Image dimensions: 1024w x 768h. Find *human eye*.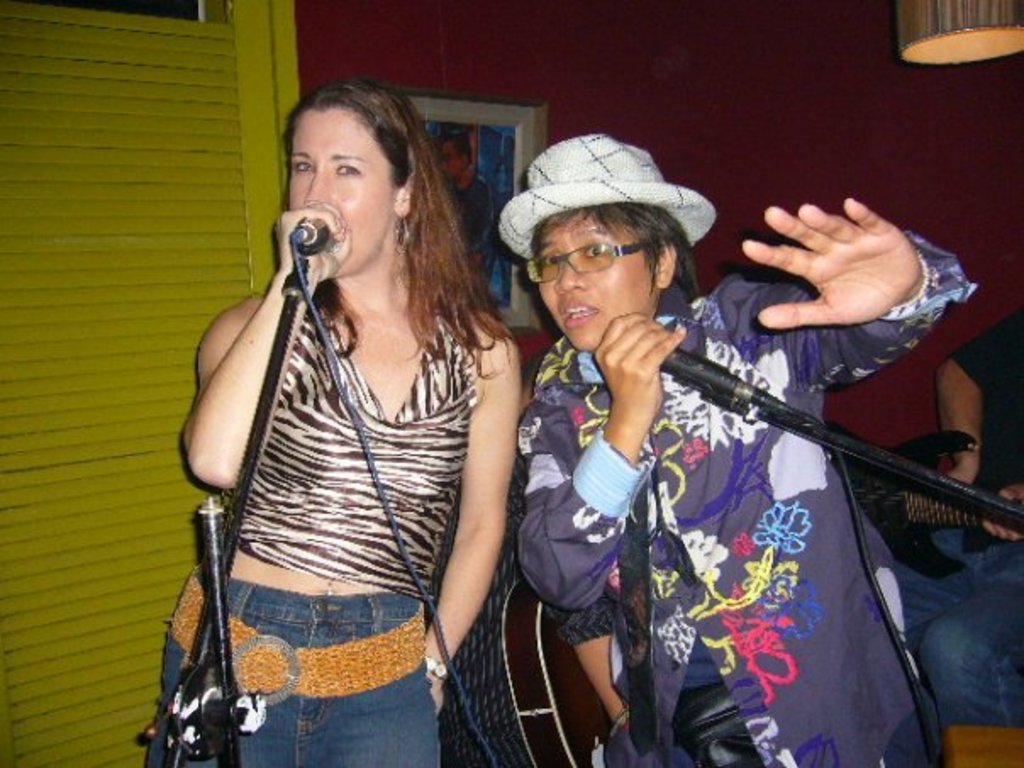
532 248 559 275.
